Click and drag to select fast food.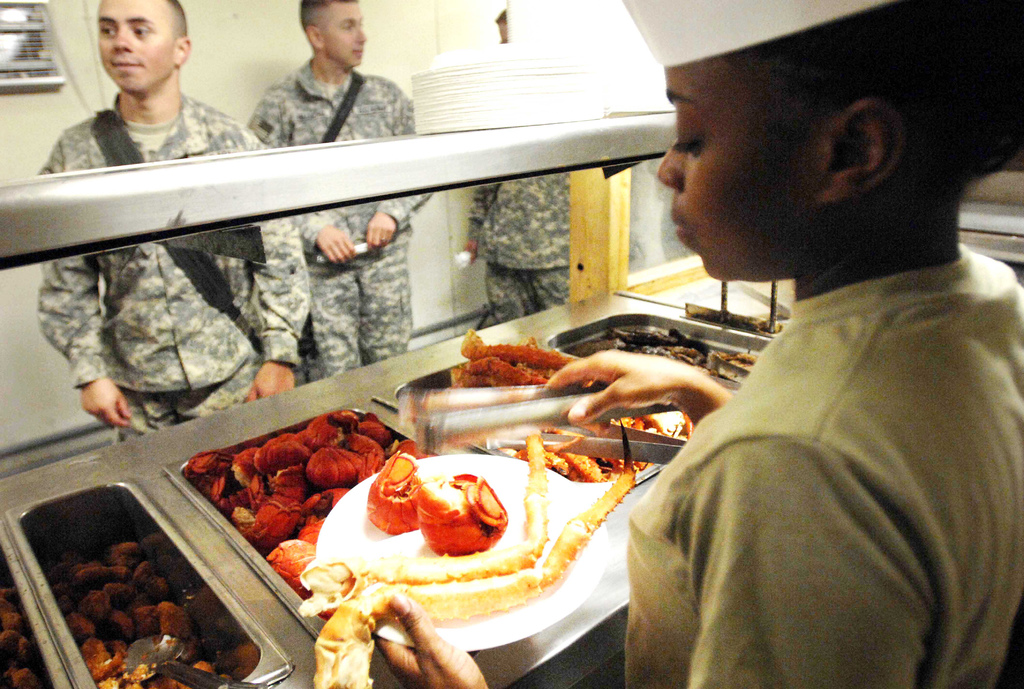
Selection: bbox=[307, 447, 595, 643].
